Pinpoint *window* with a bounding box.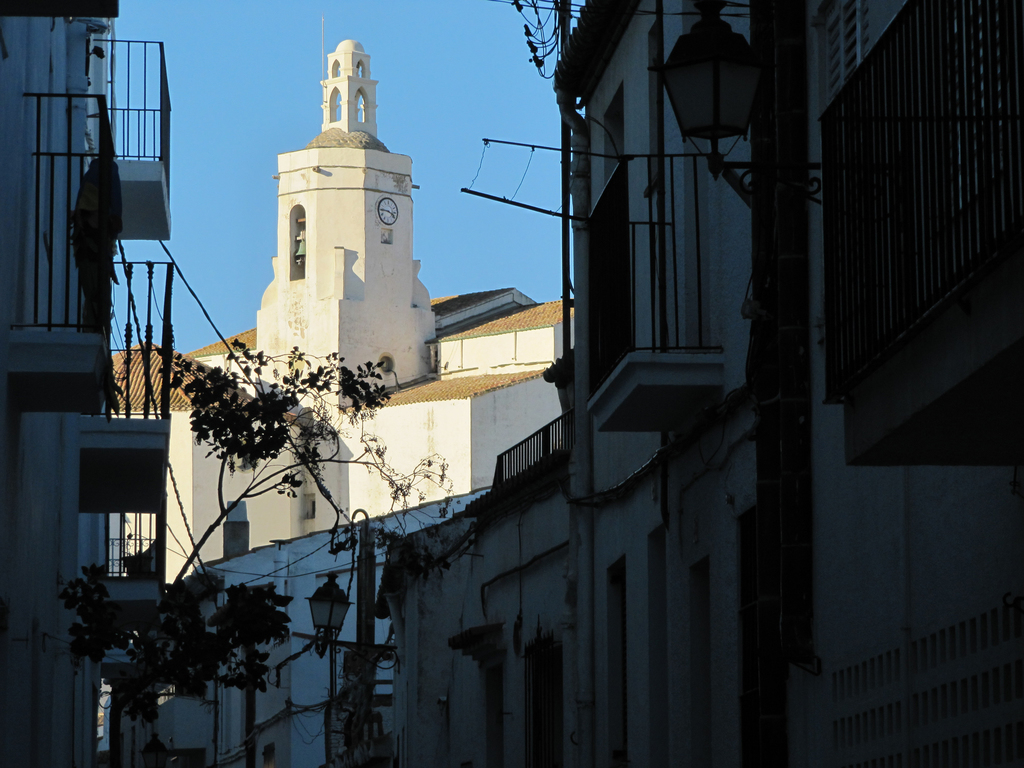
{"x1": 298, "y1": 493, "x2": 314, "y2": 519}.
